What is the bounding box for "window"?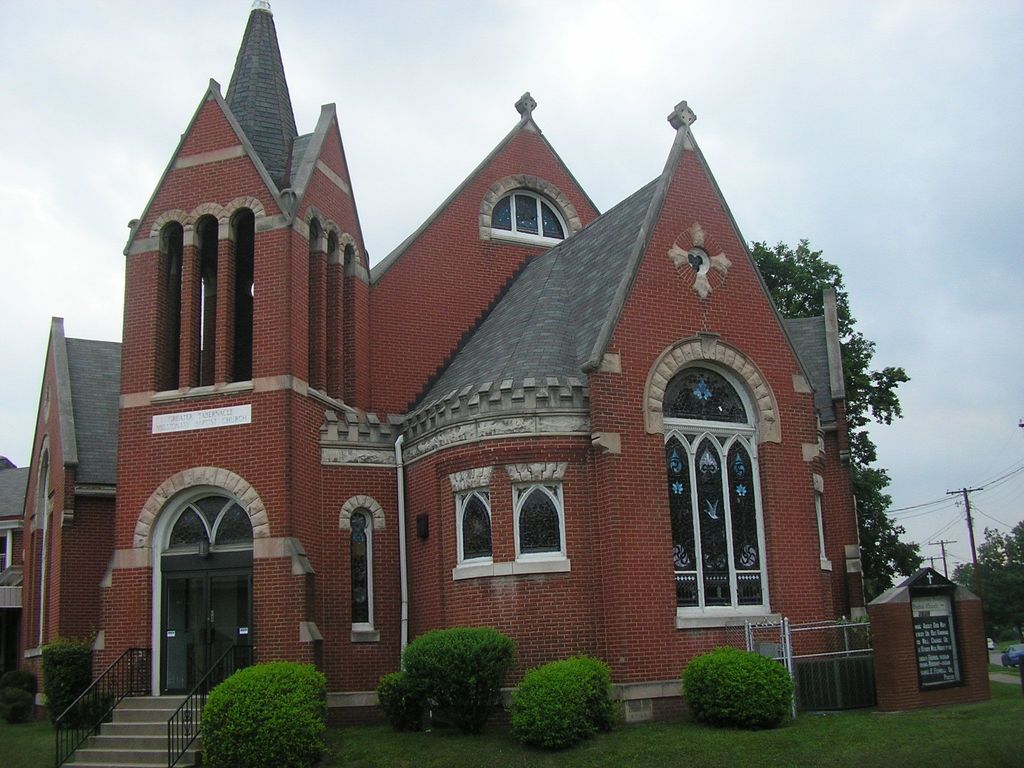
bbox=(492, 179, 567, 241).
